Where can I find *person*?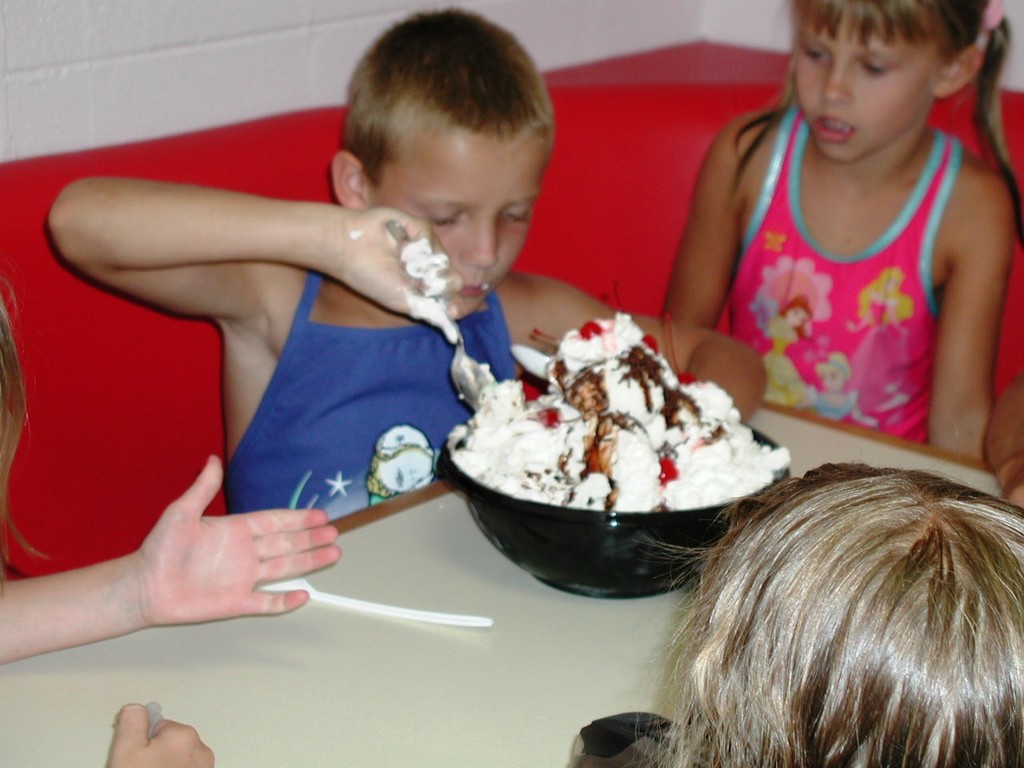
You can find it at locate(621, 462, 1023, 767).
